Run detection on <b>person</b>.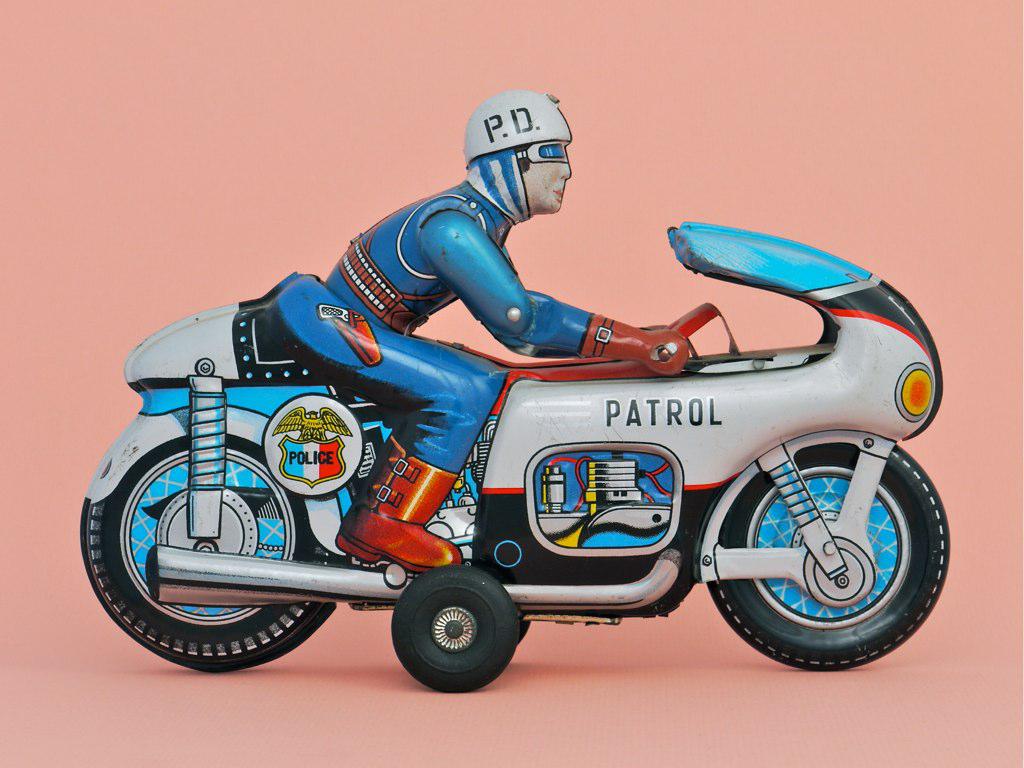
Result: 202,116,892,717.
